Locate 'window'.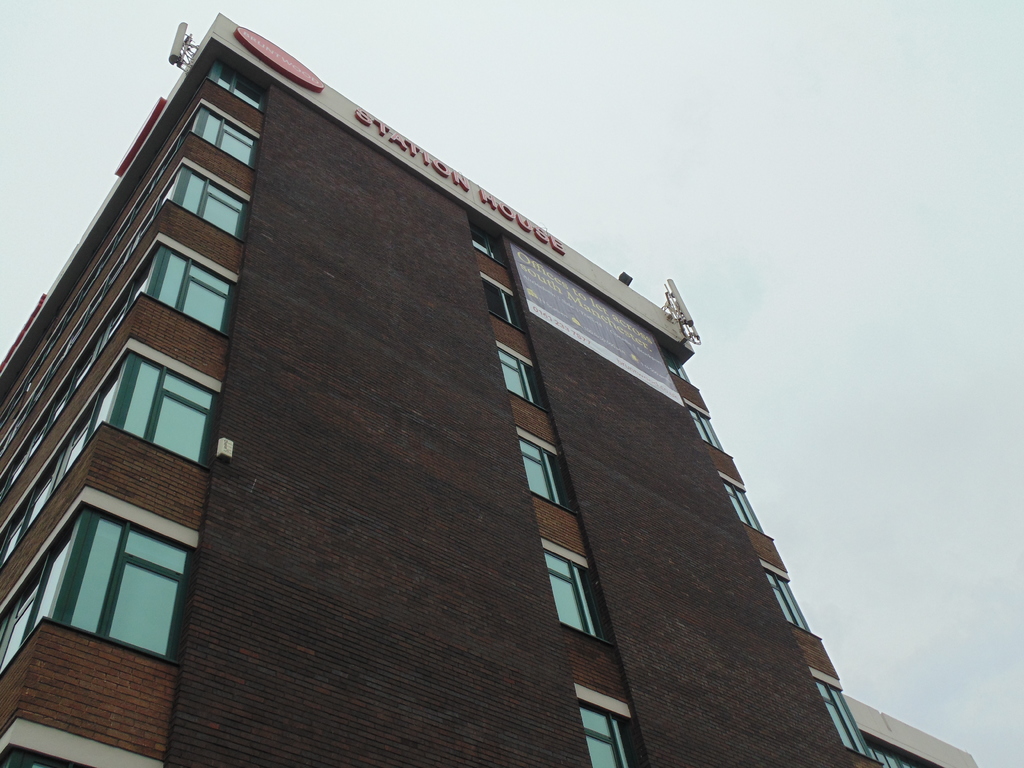
Bounding box: <bbox>0, 347, 223, 561</bbox>.
